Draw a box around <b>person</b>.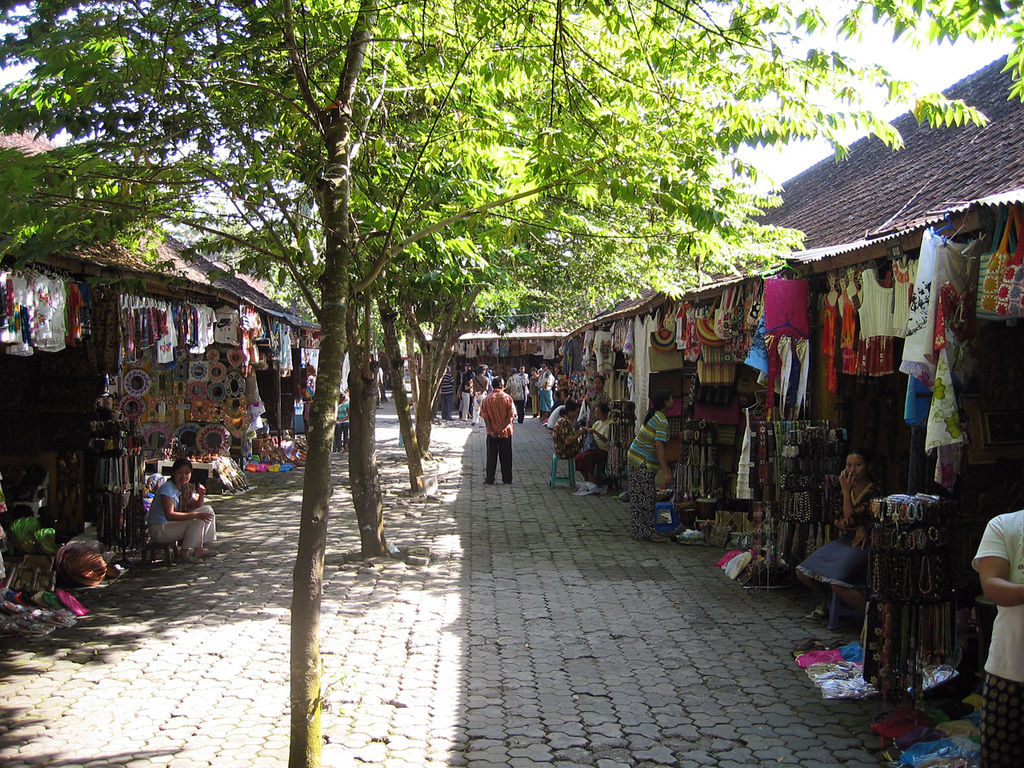
791,447,887,623.
